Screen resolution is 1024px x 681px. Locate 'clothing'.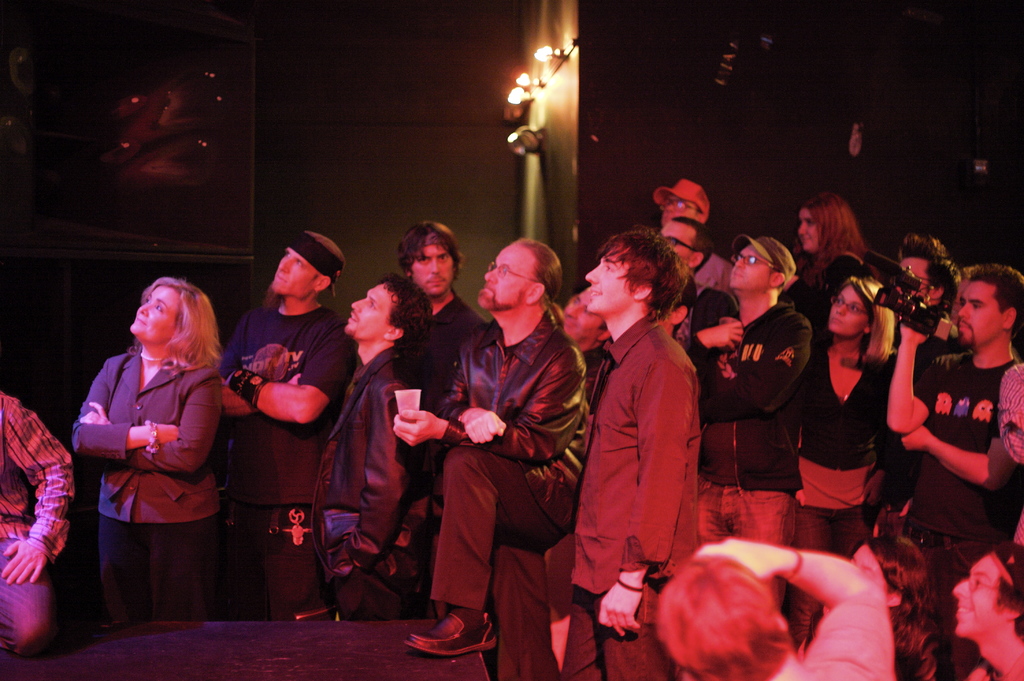
pyautogui.locateOnScreen(67, 347, 222, 624).
